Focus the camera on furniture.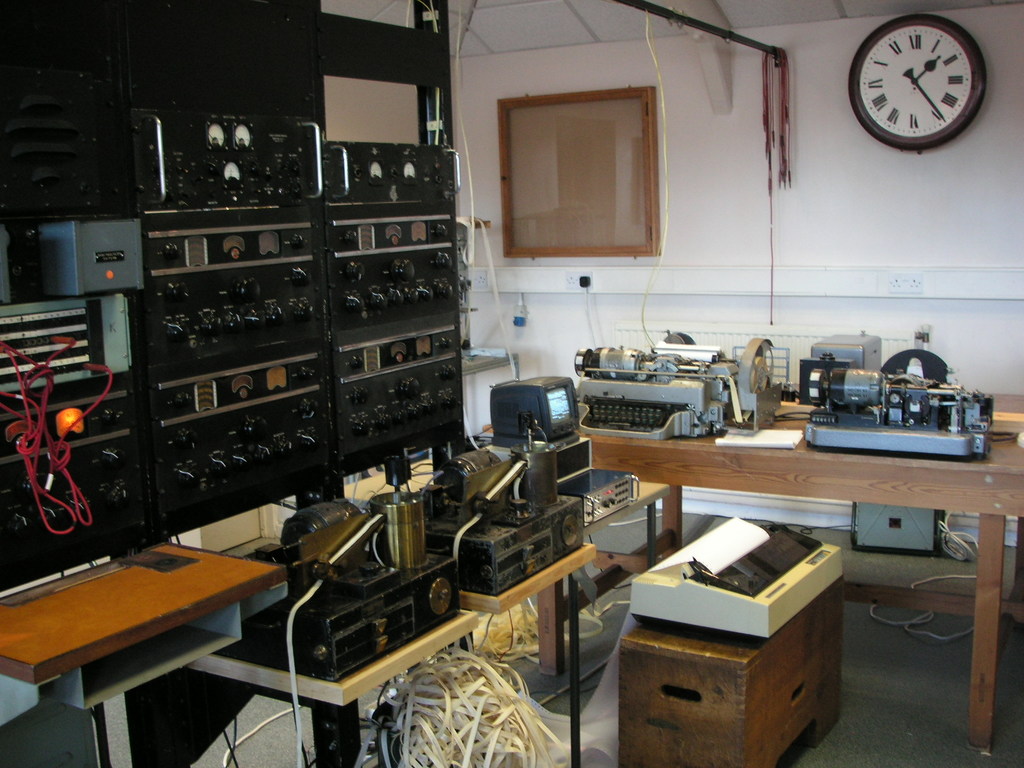
Focus region: (left=614, top=575, right=844, bottom=767).
